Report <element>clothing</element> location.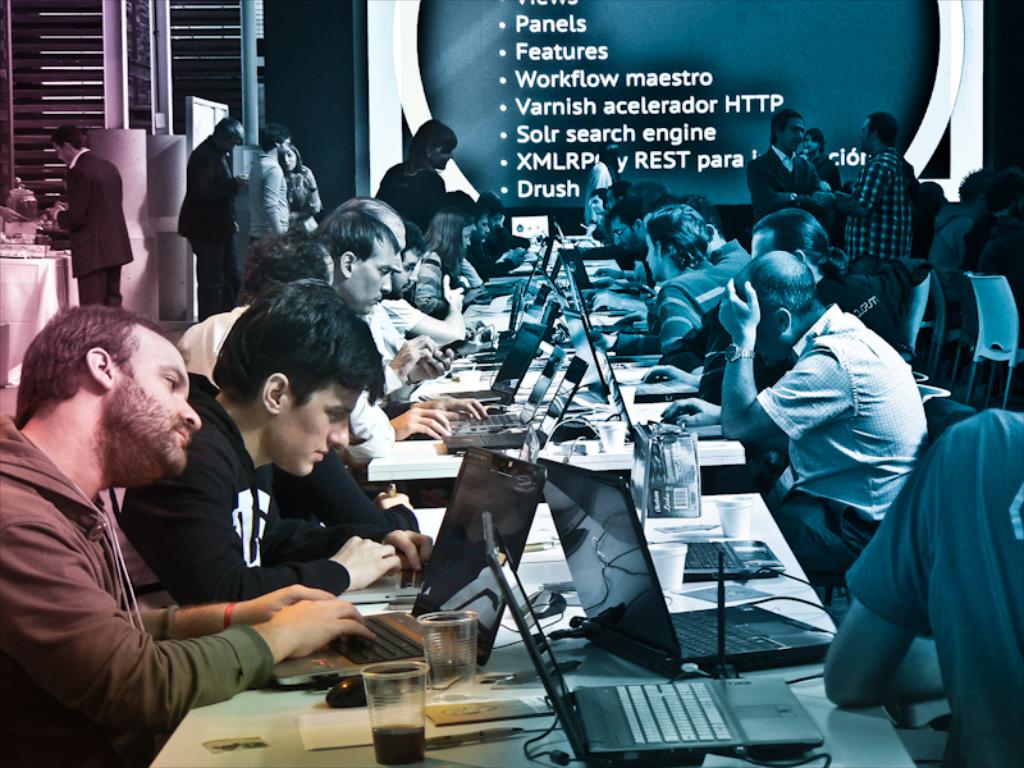
Report: l=653, t=257, r=763, b=362.
